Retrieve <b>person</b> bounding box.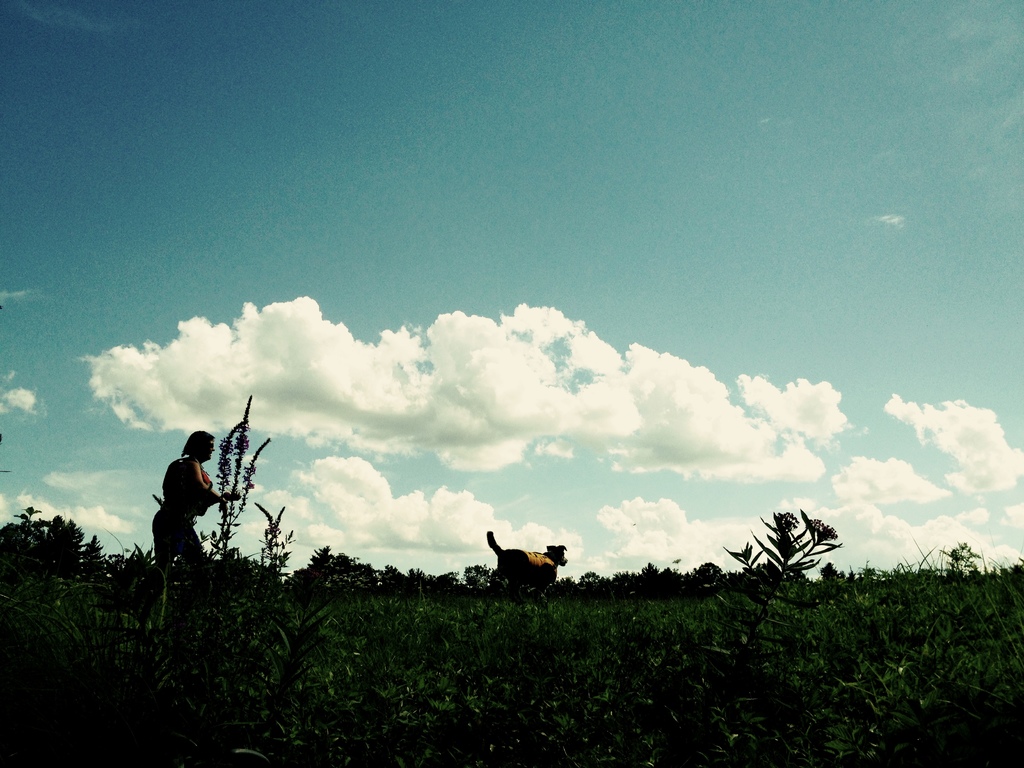
Bounding box: pyautogui.locateOnScreen(155, 419, 229, 570).
